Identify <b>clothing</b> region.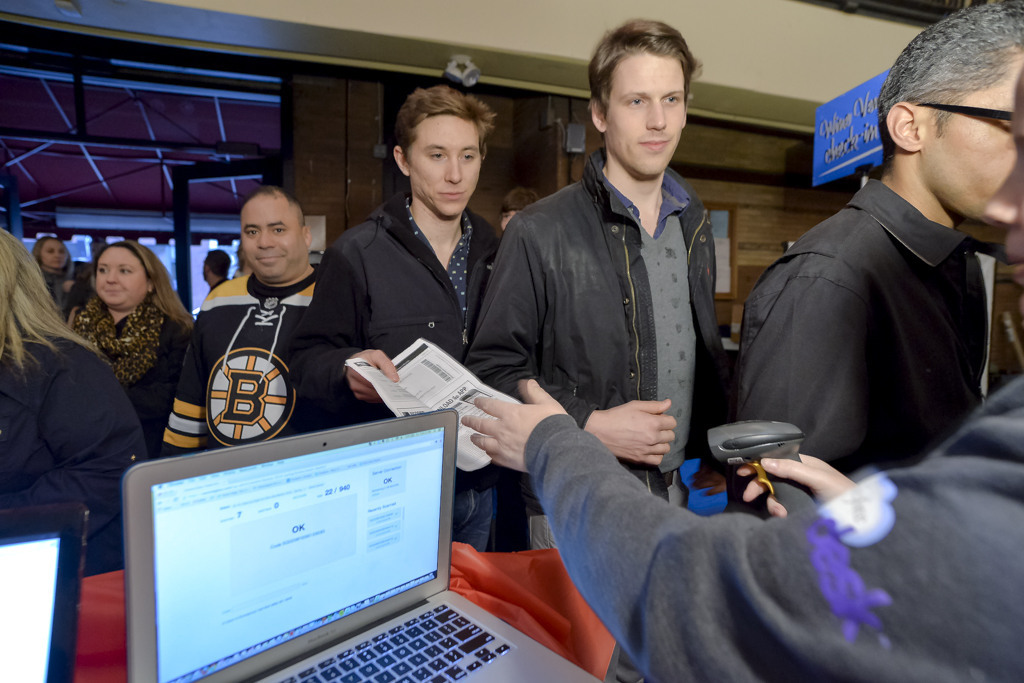
Region: crop(167, 241, 319, 463).
